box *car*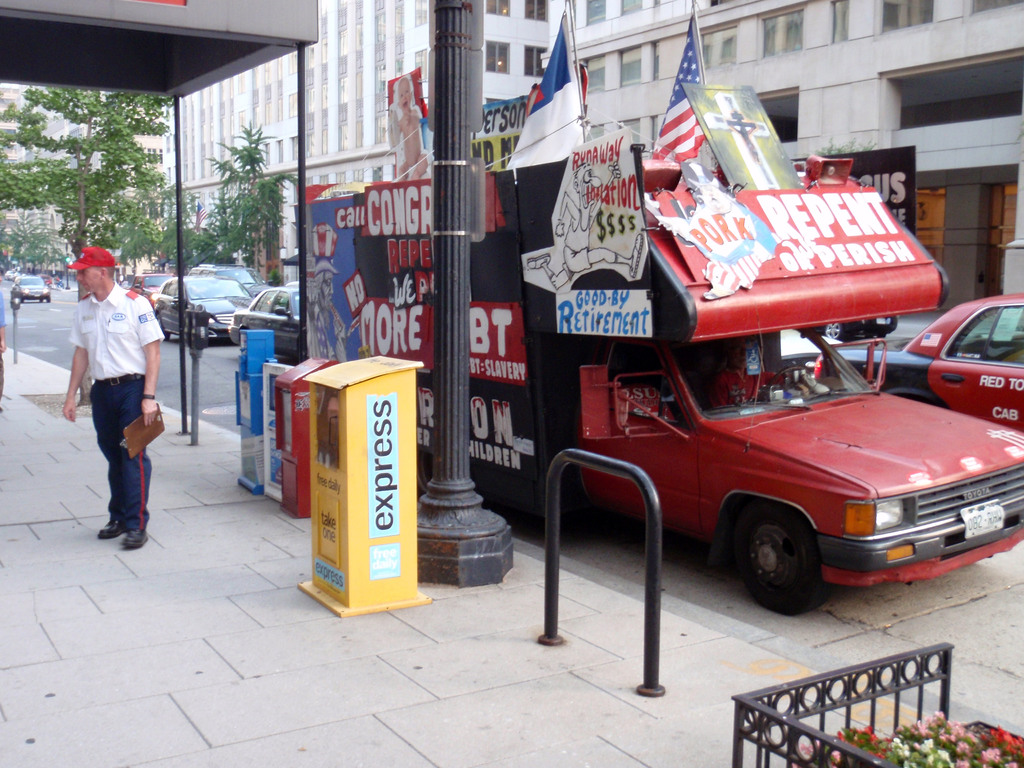
bbox=[5, 271, 15, 281]
